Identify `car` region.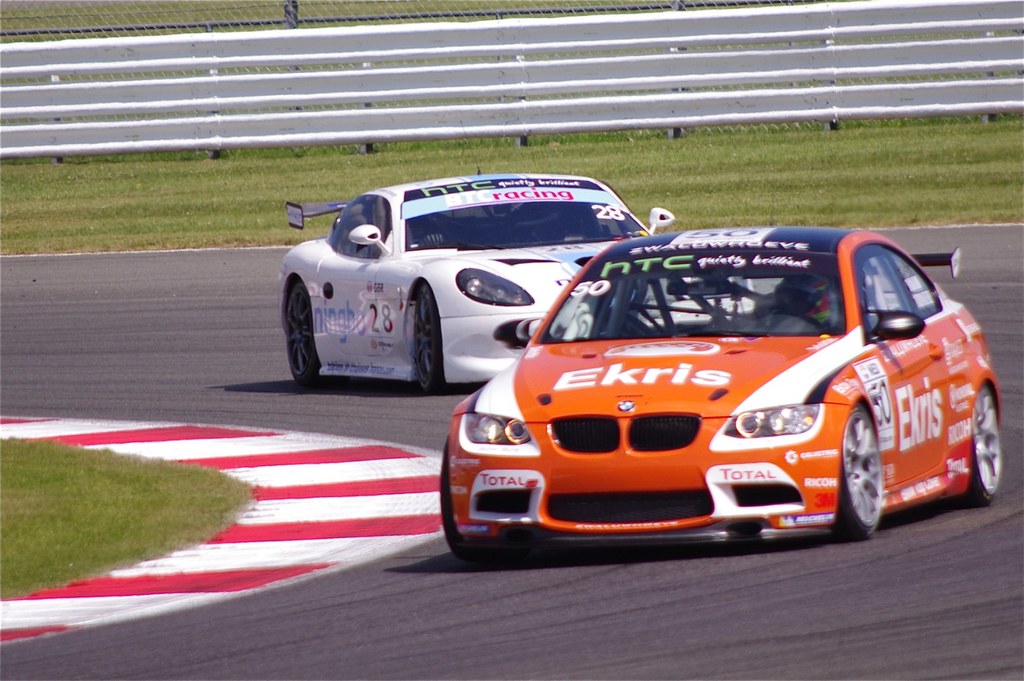
Region: l=278, t=119, r=677, b=393.
